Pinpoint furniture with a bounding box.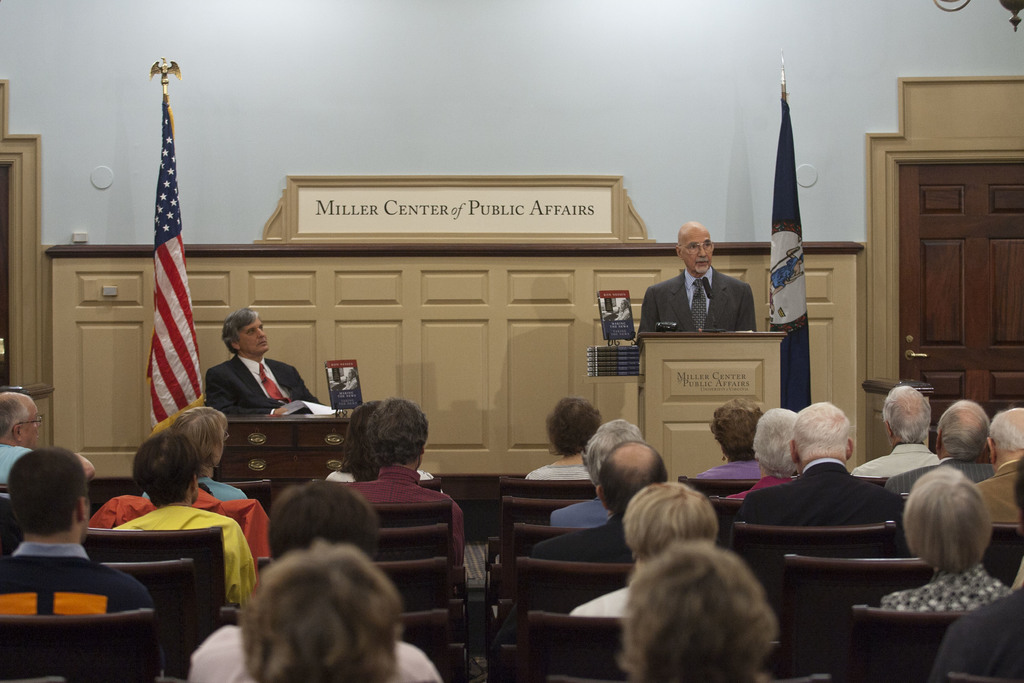
703 493 742 547.
